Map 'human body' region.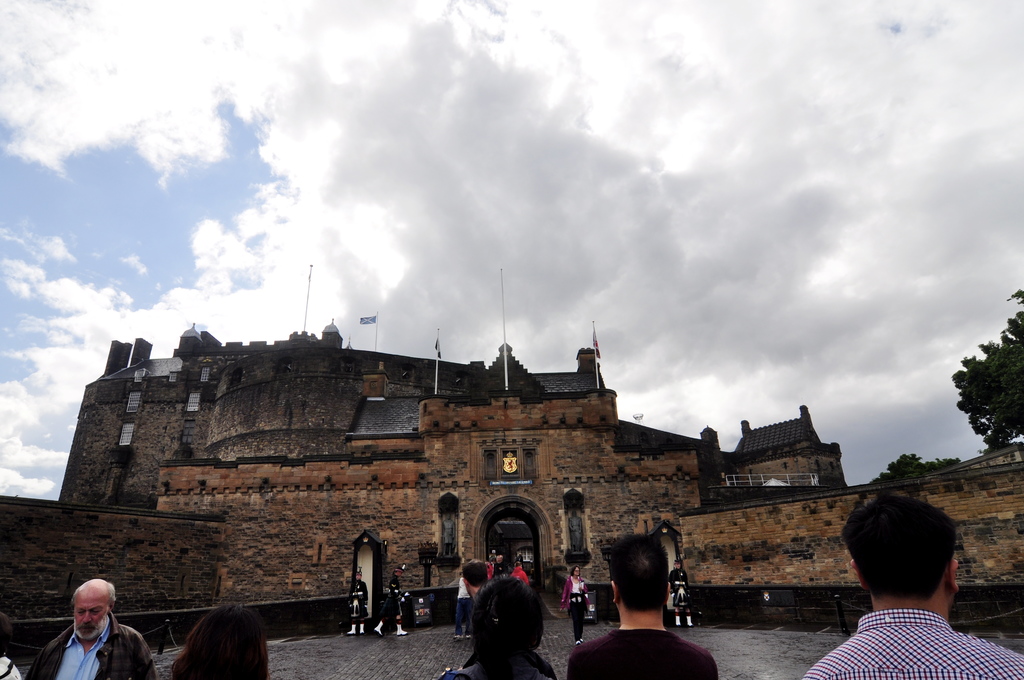
Mapped to (left=666, top=568, right=696, bottom=628).
